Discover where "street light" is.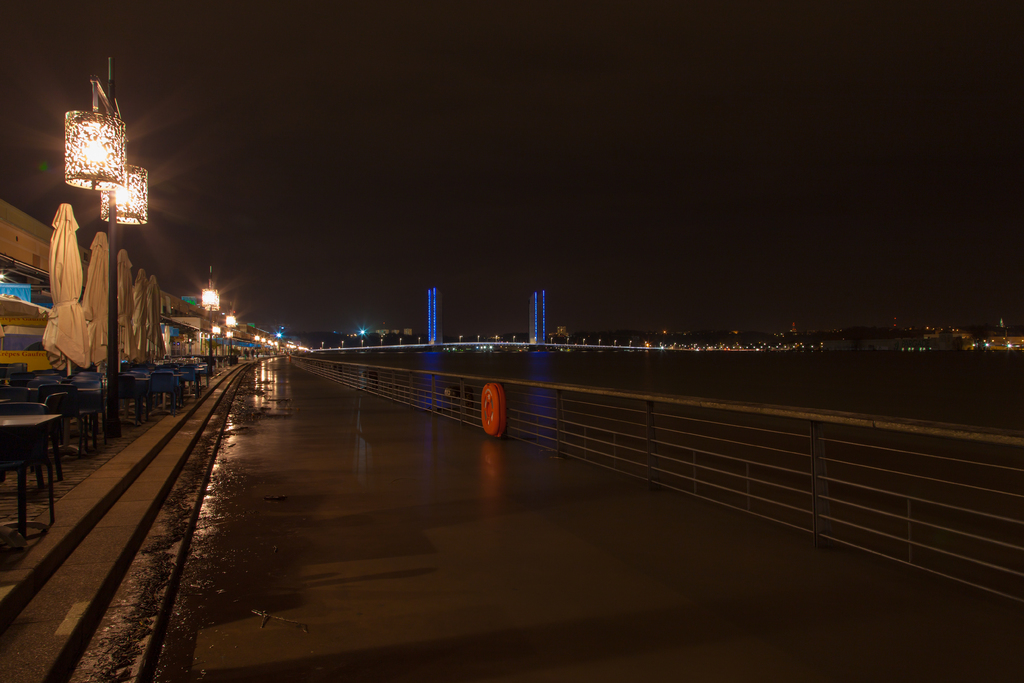
Discovered at x1=659, y1=341, x2=660, y2=347.
